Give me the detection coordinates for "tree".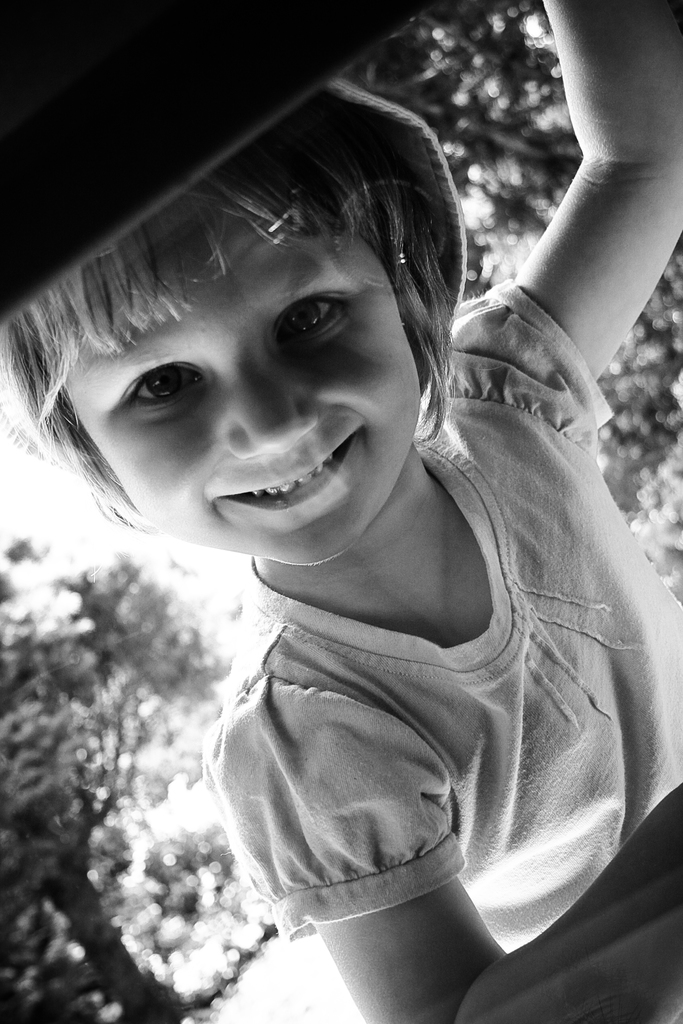
rect(0, 531, 232, 1023).
